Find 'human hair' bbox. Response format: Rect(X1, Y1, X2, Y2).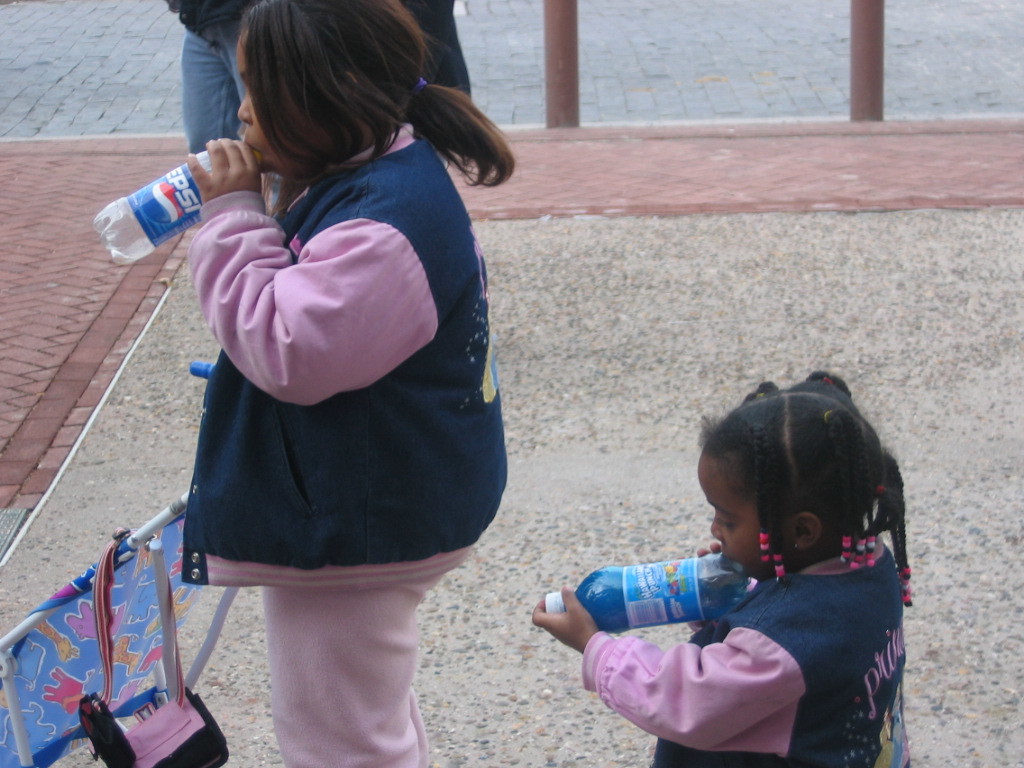
Rect(696, 371, 914, 612).
